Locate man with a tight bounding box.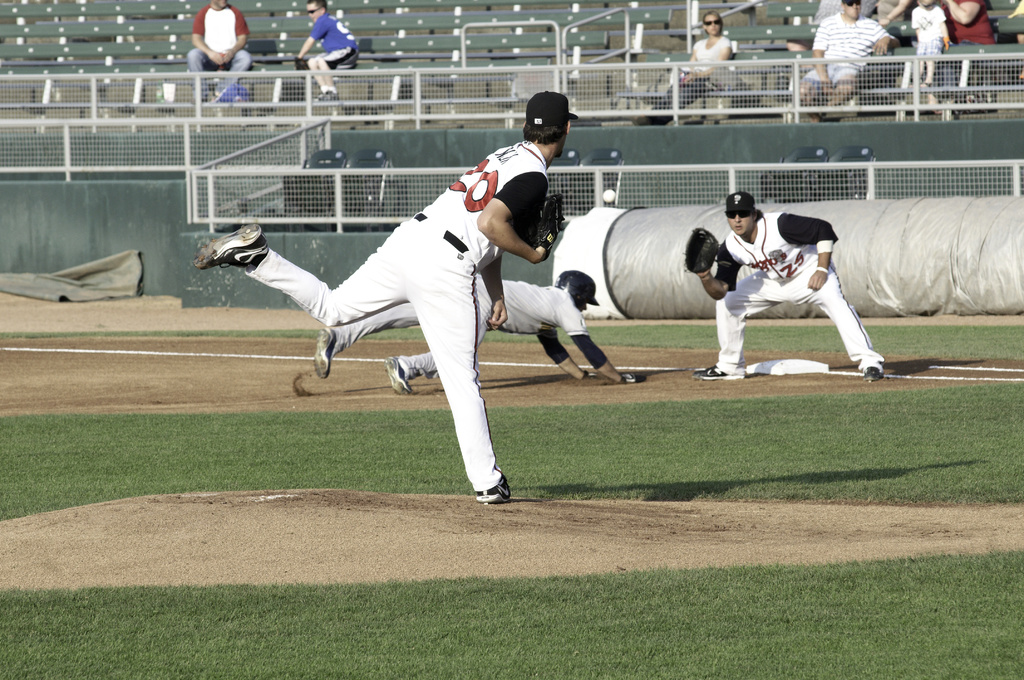
{"left": 195, "top": 82, "right": 554, "bottom": 507}.
